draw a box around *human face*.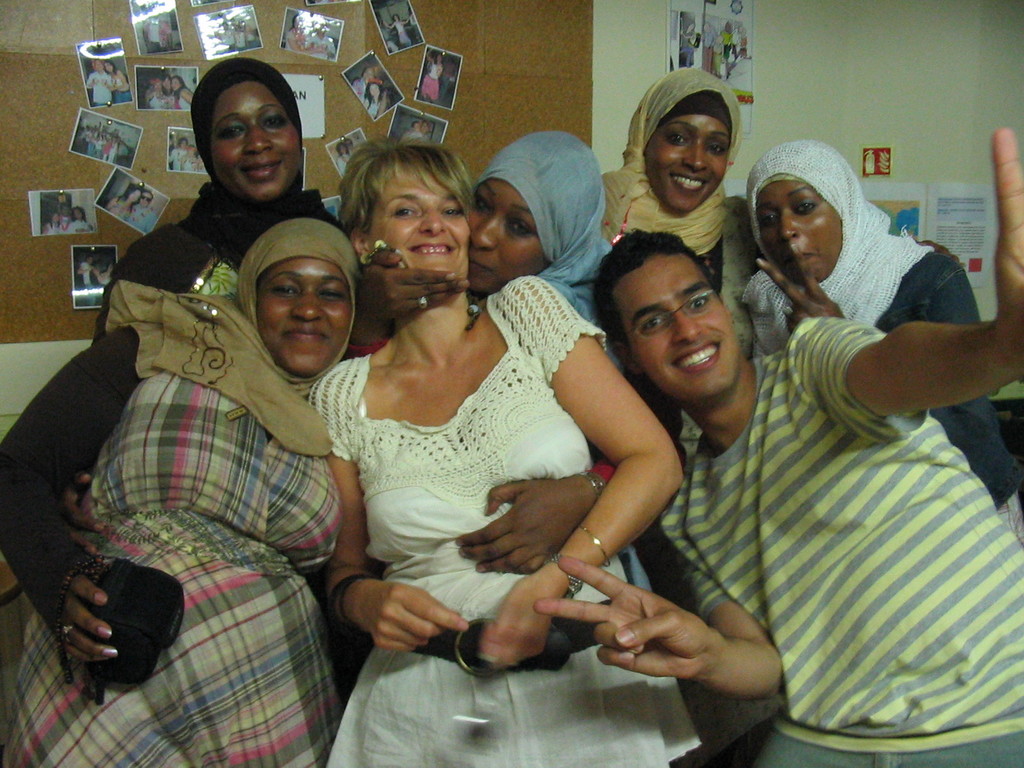
bbox=(410, 122, 420, 131).
